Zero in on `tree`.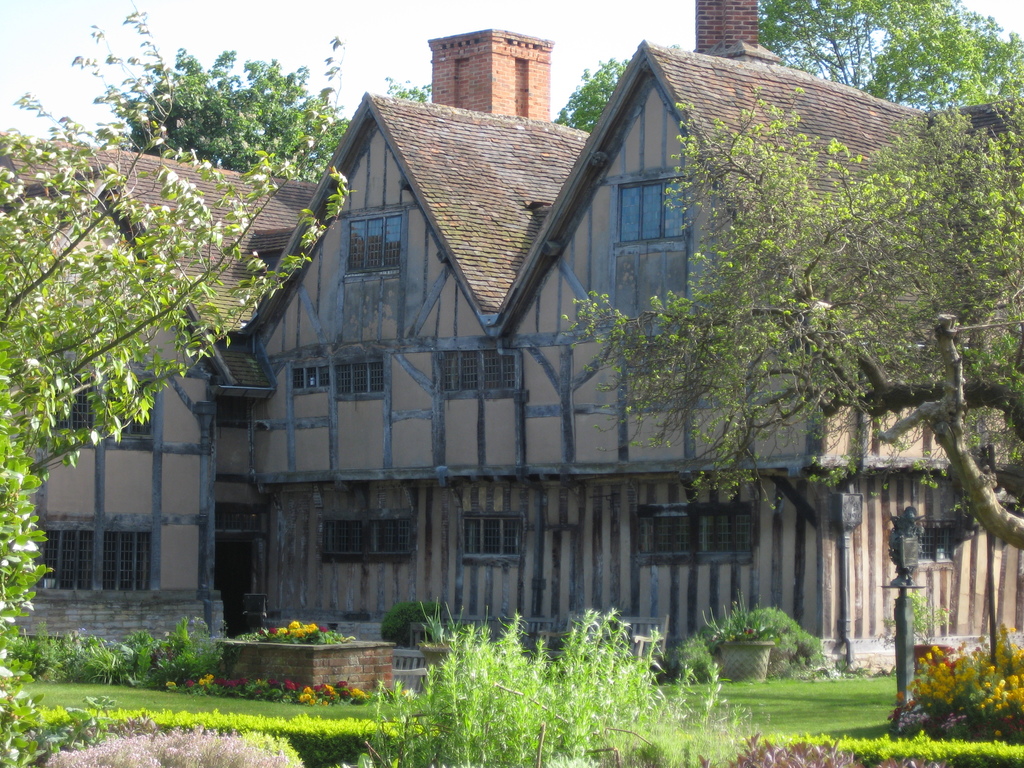
Zeroed in: box=[72, 1, 346, 178].
